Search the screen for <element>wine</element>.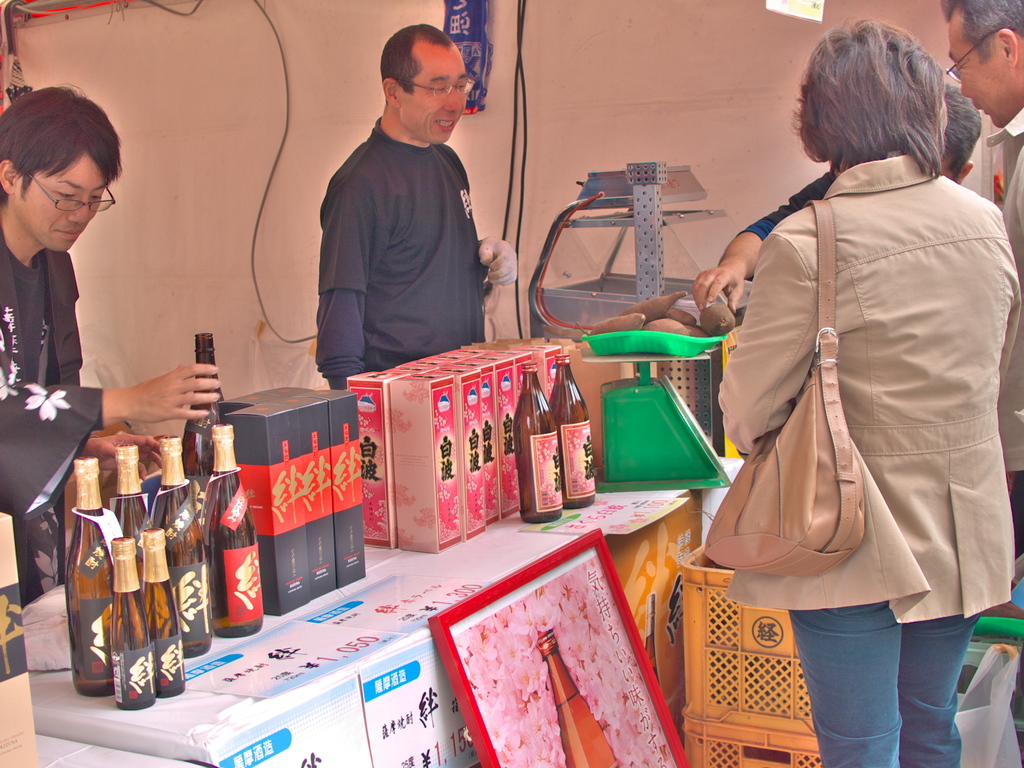
Found at {"x1": 535, "y1": 628, "x2": 621, "y2": 767}.
